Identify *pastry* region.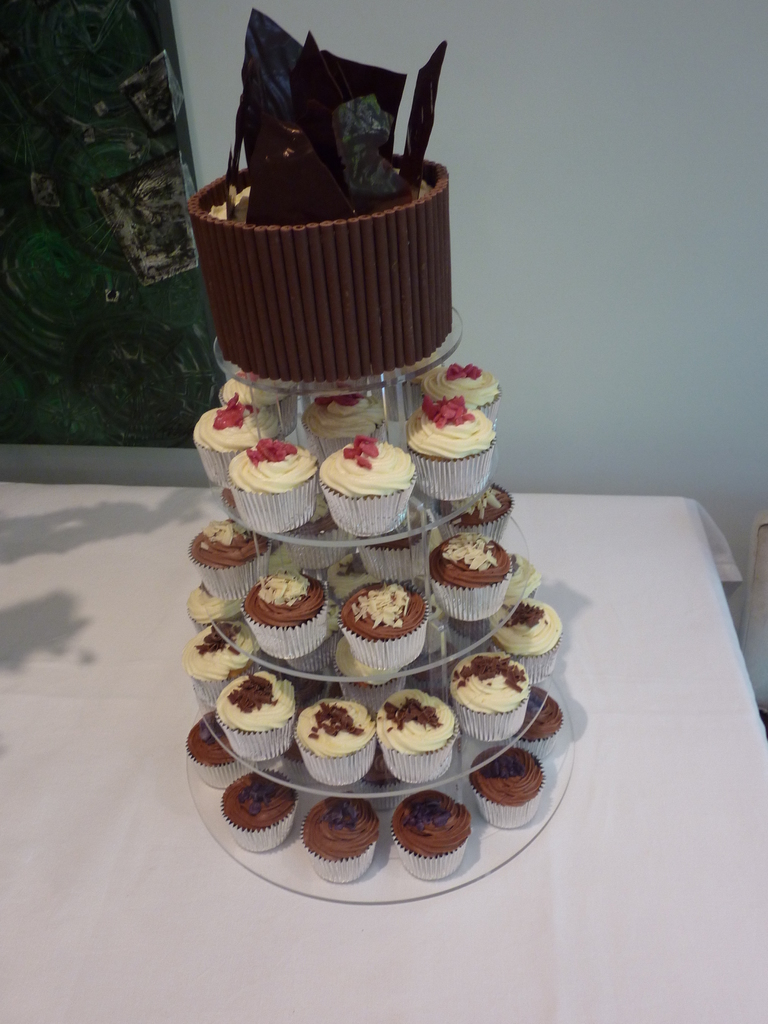
Region: [x1=391, y1=791, x2=470, y2=884].
